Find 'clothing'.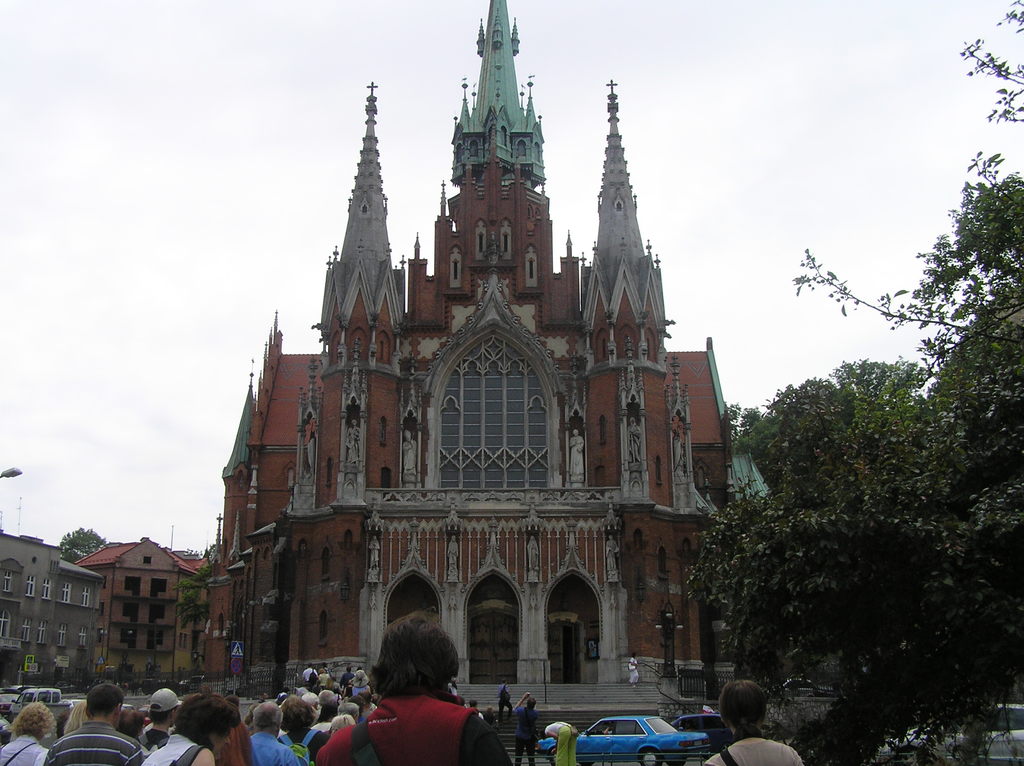
left=0, top=733, right=48, bottom=763.
